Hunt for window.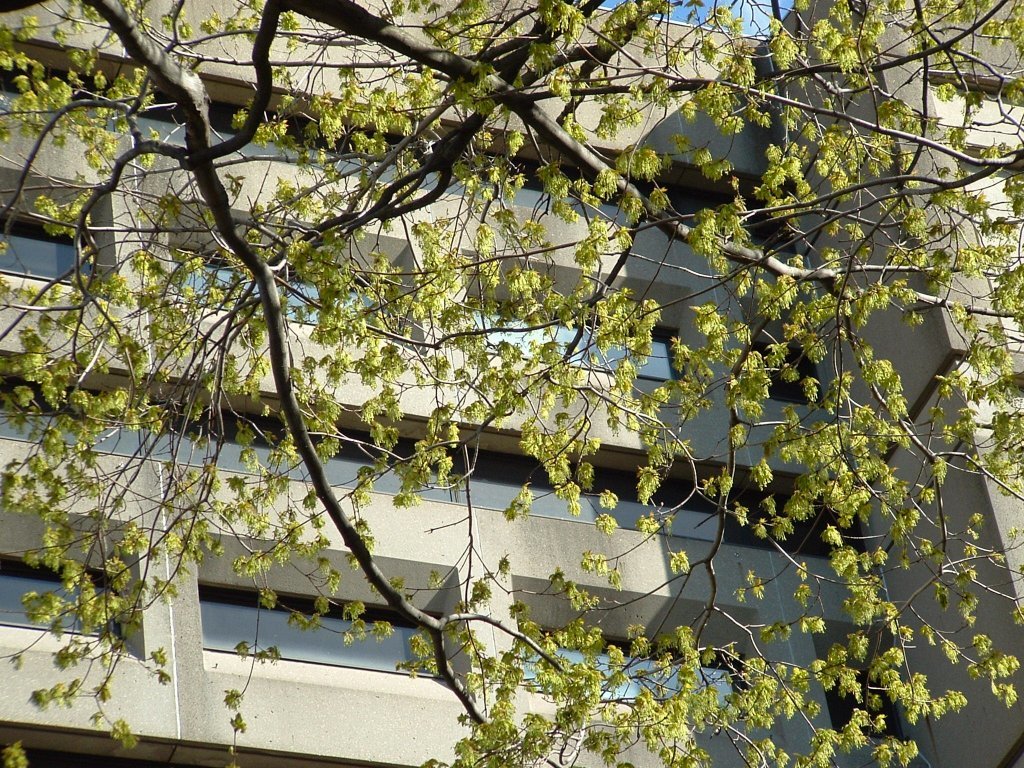
Hunted down at 0,409,874,562.
